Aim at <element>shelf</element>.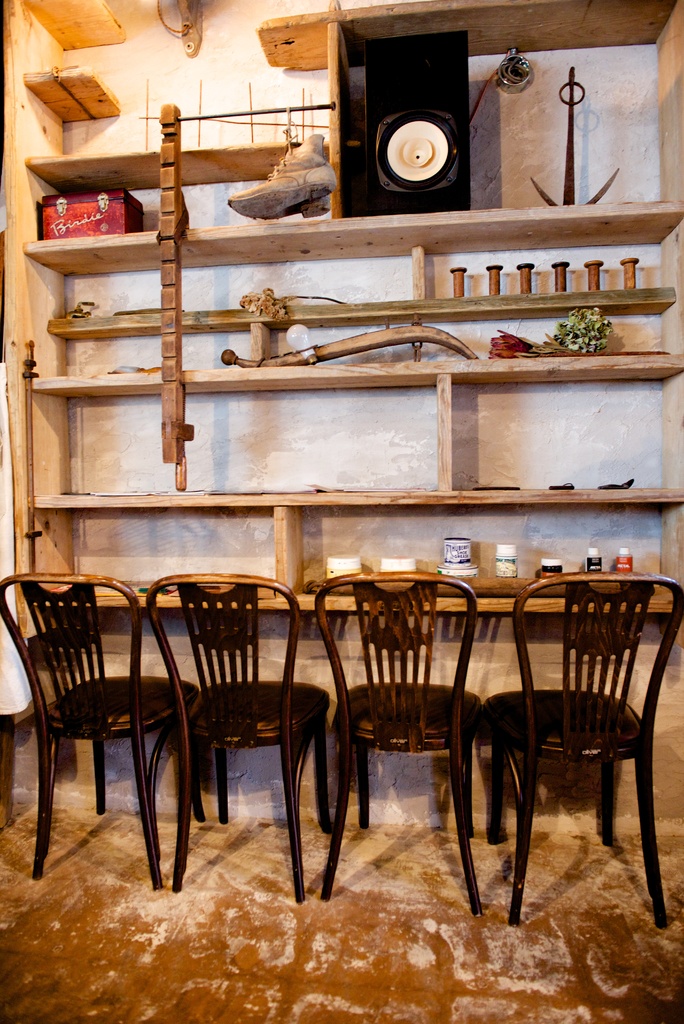
Aimed at select_region(0, 0, 683, 618).
